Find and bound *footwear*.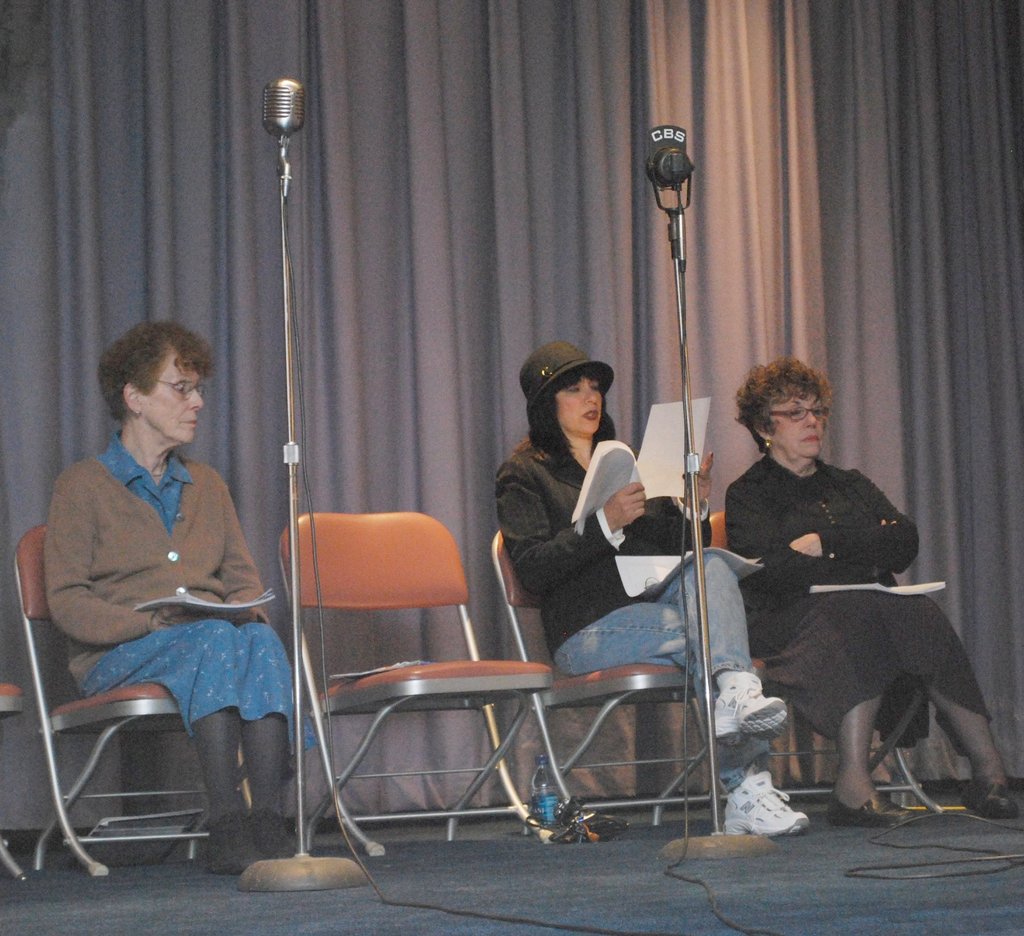
Bound: box(728, 769, 804, 837).
